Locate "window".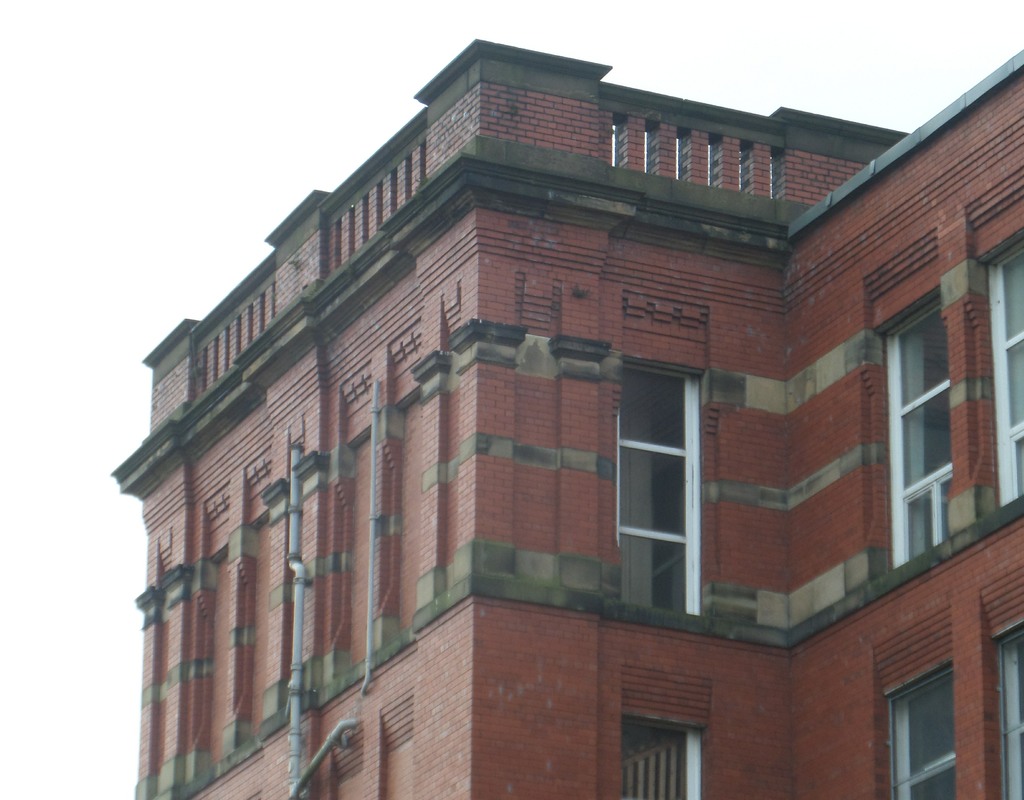
Bounding box: locate(616, 660, 715, 799).
